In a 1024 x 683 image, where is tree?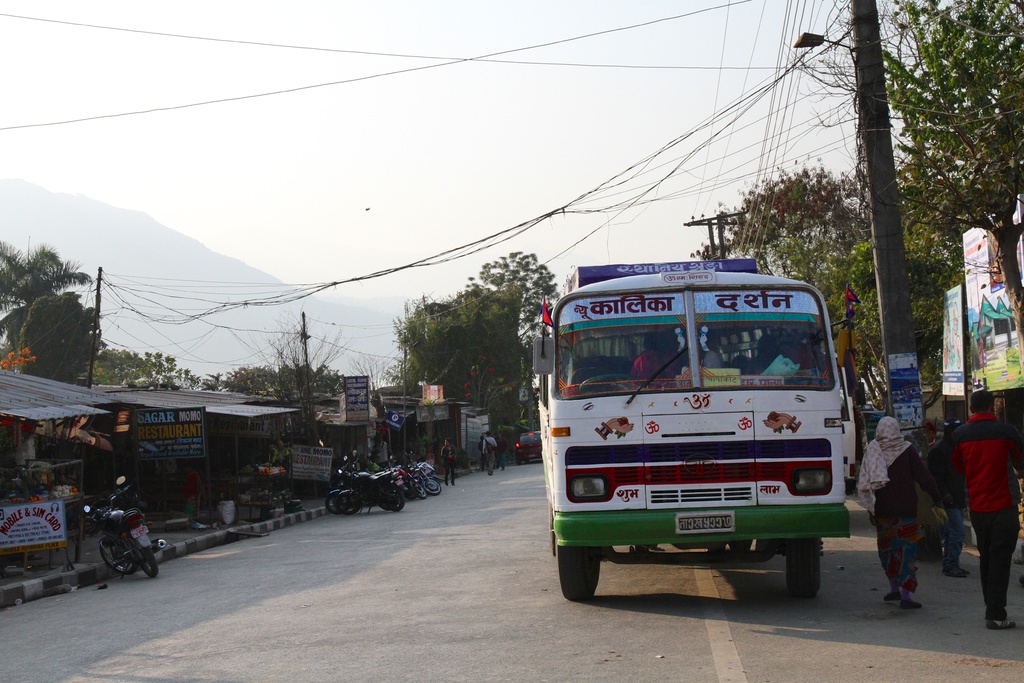
849 252 966 372.
